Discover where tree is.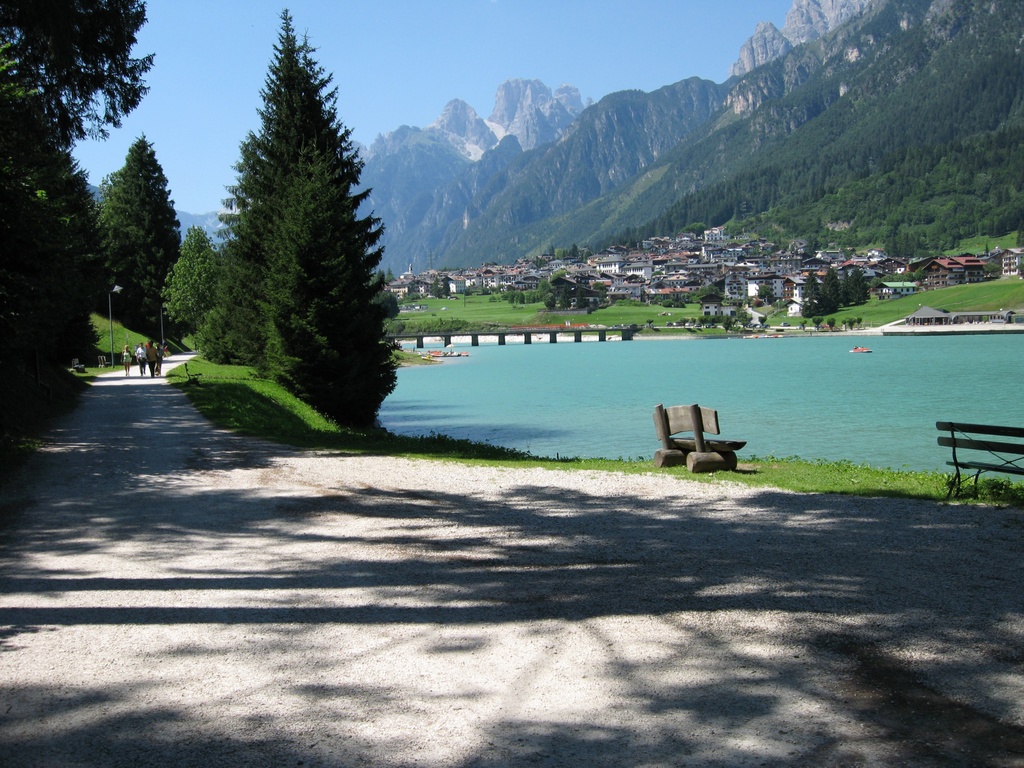
Discovered at select_region(797, 268, 825, 321).
